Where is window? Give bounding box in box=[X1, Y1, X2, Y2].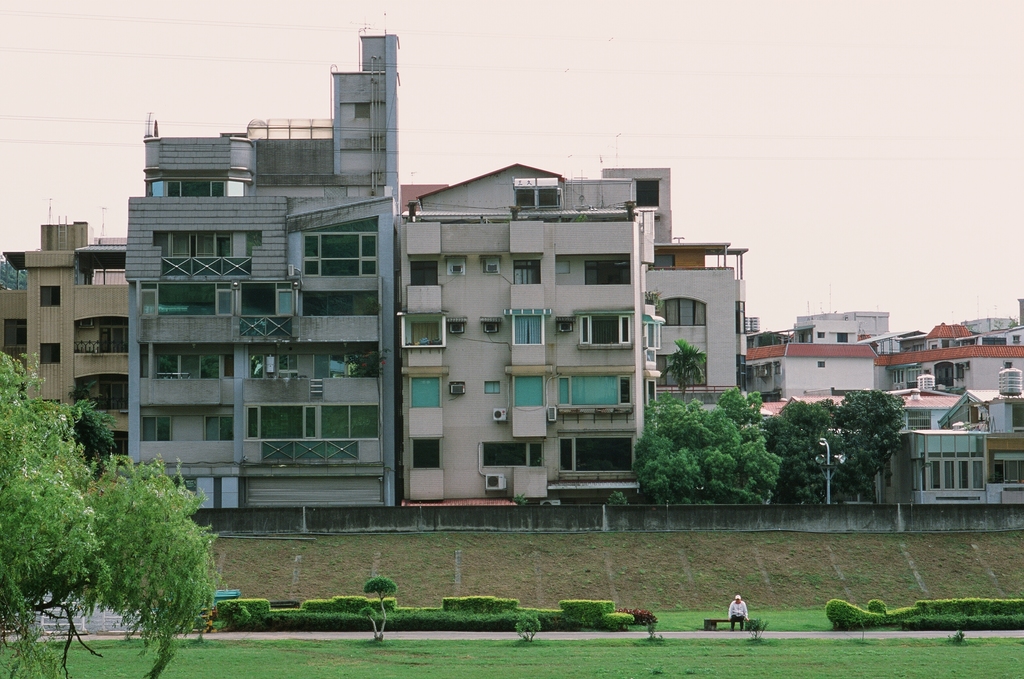
box=[300, 213, 379, 277].
